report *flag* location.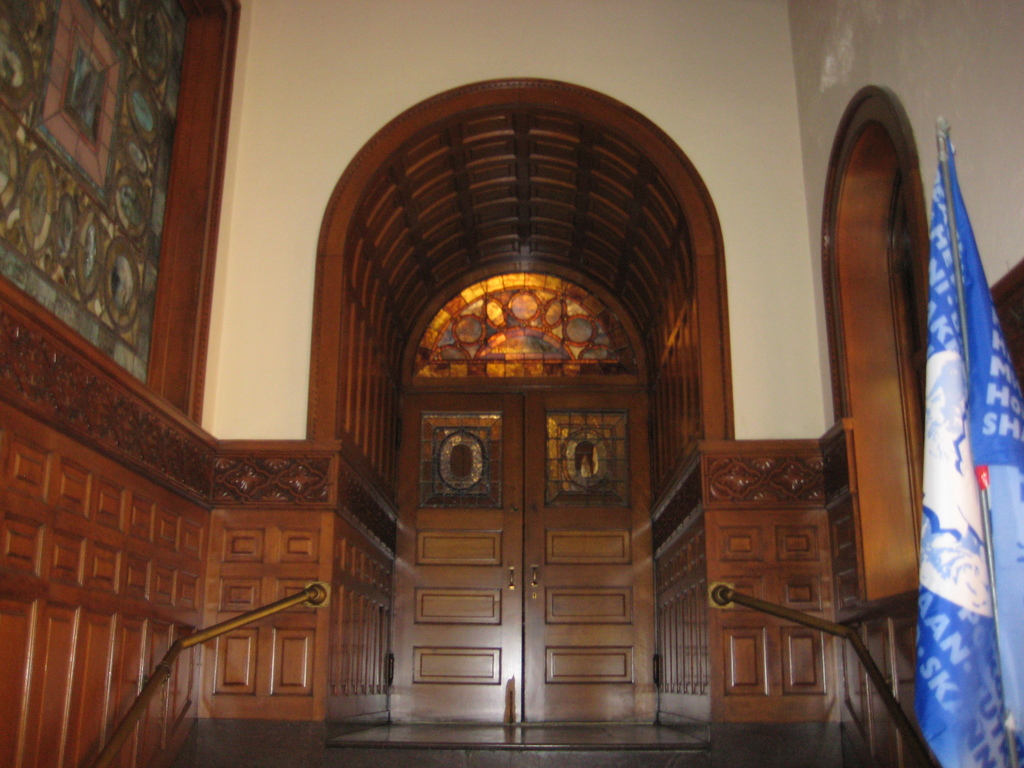
Report: {"left": 908, "top": 98, "right": 1014, "bottom": 767}.
